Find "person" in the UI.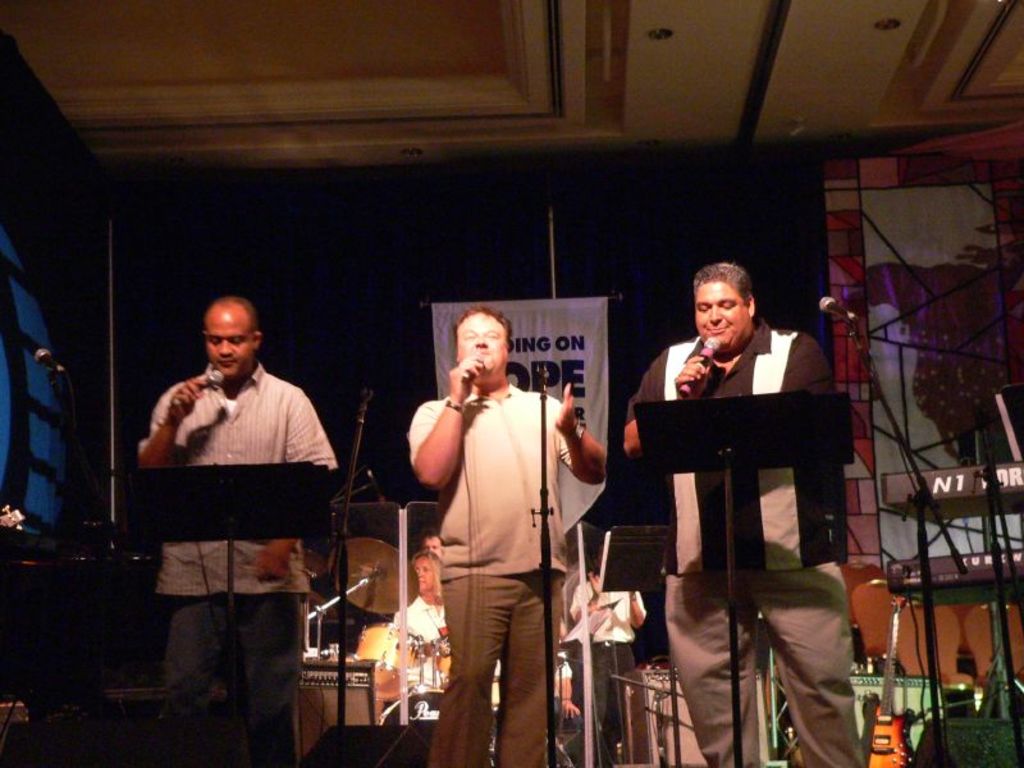
UI element at detection(626, 261, 869, 767).
